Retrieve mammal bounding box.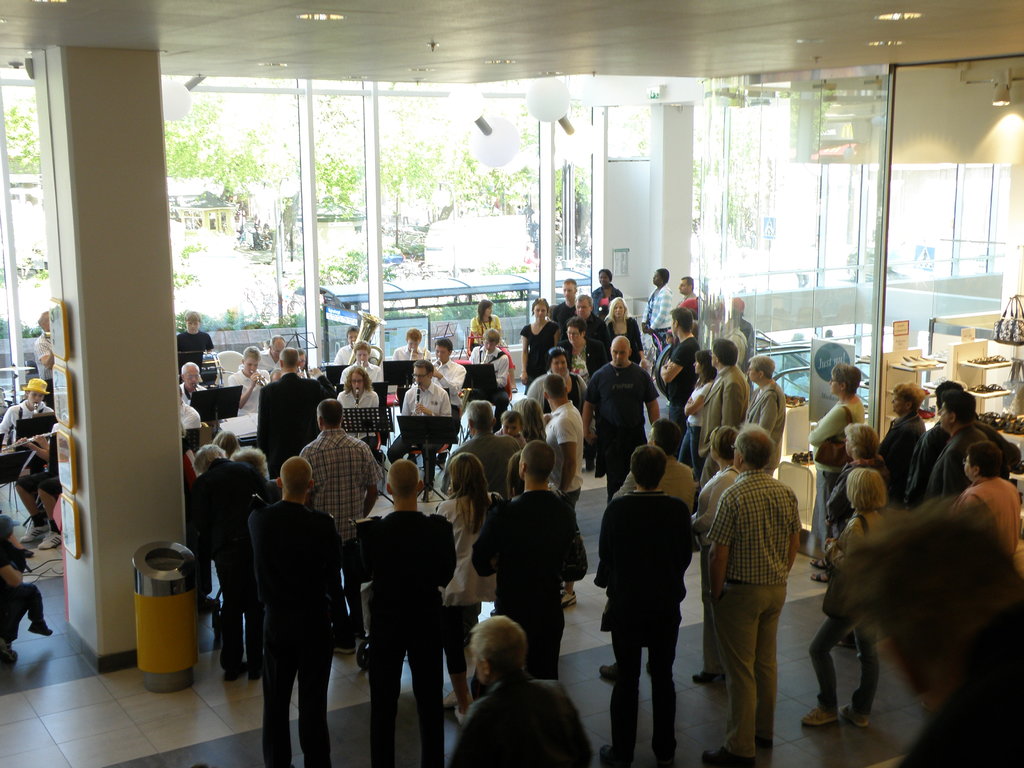
Bounding box: 600, 294, 644, 360.
